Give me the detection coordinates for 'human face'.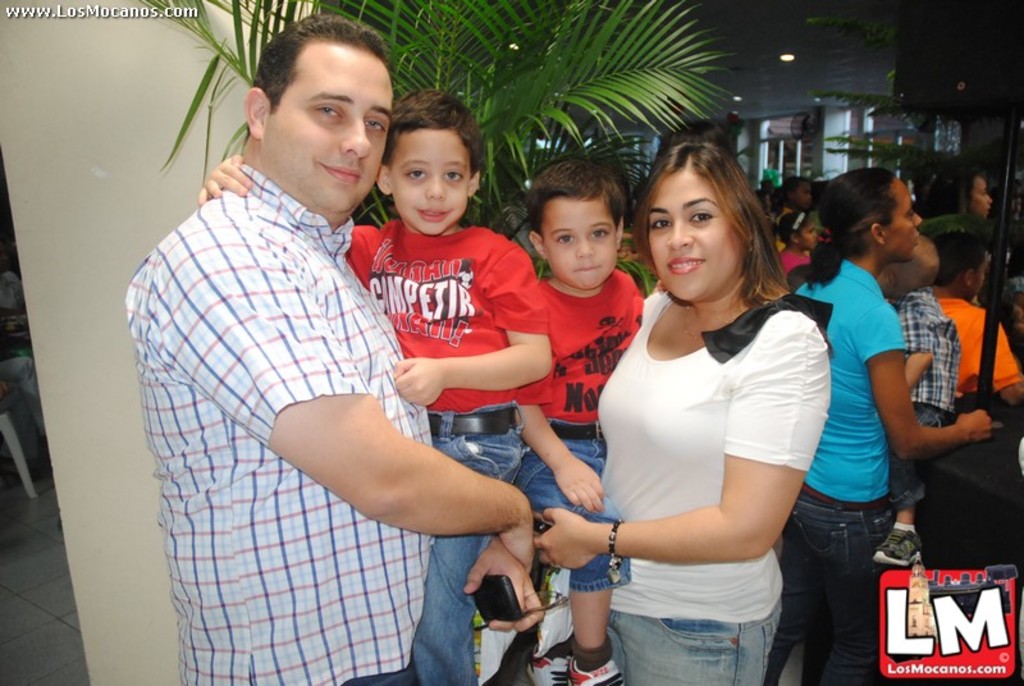
(x1=969, y1=170, x2=995, y2=214).
